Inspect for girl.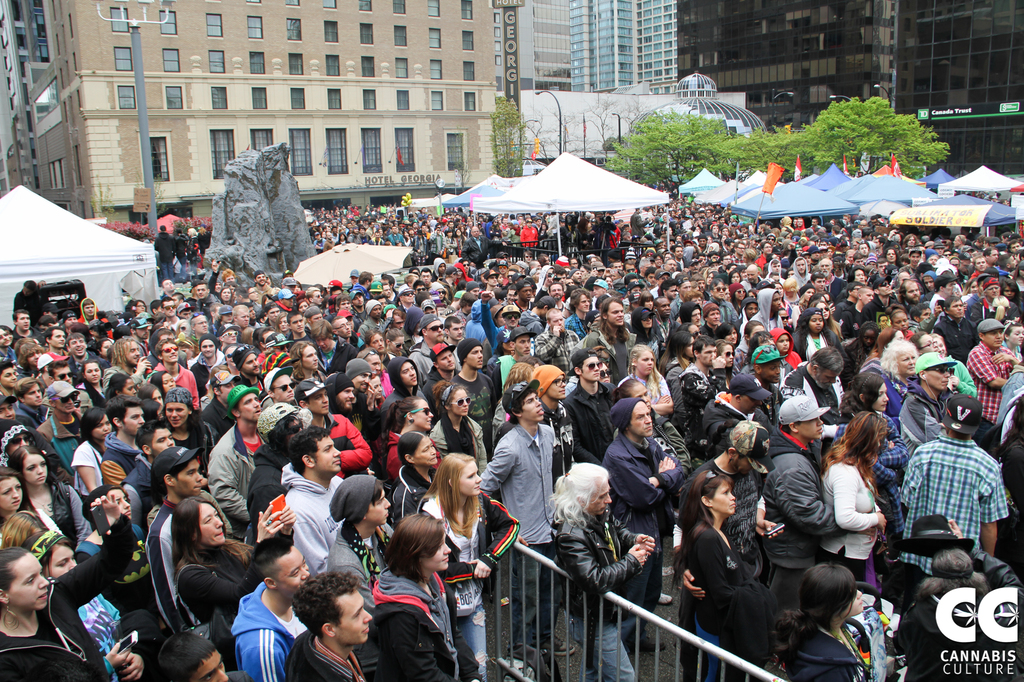
Inspection: bbox=(69, 409, 114, 506).
